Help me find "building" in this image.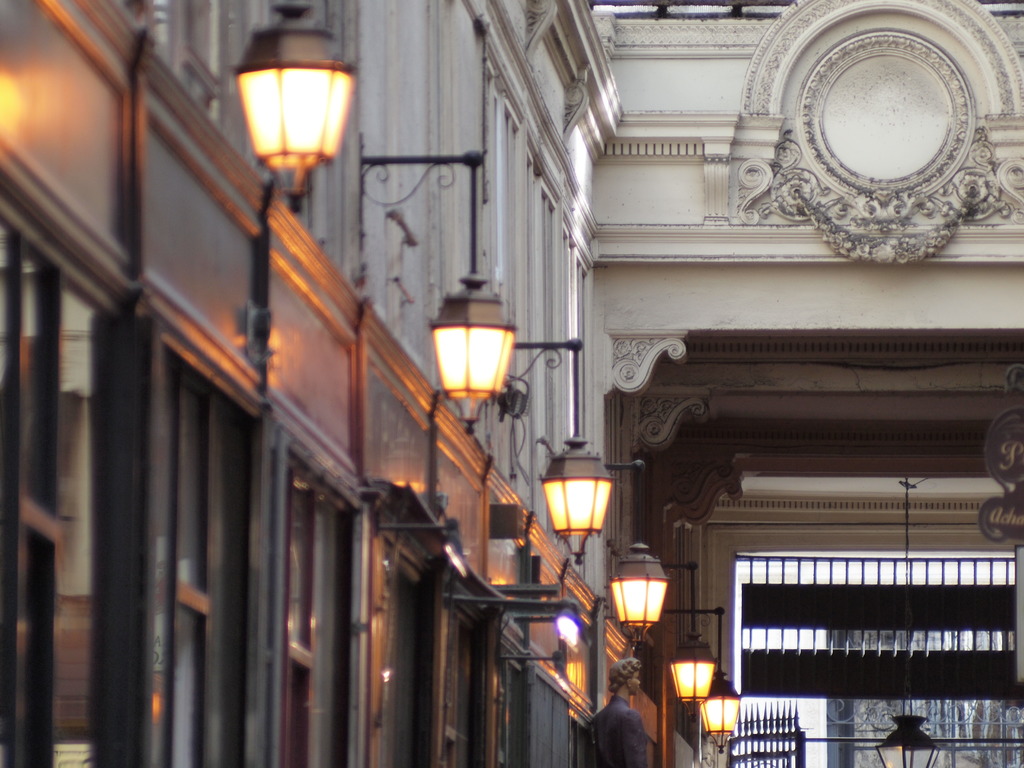
Found it: bbox=(0, 0, 1023, 767).
